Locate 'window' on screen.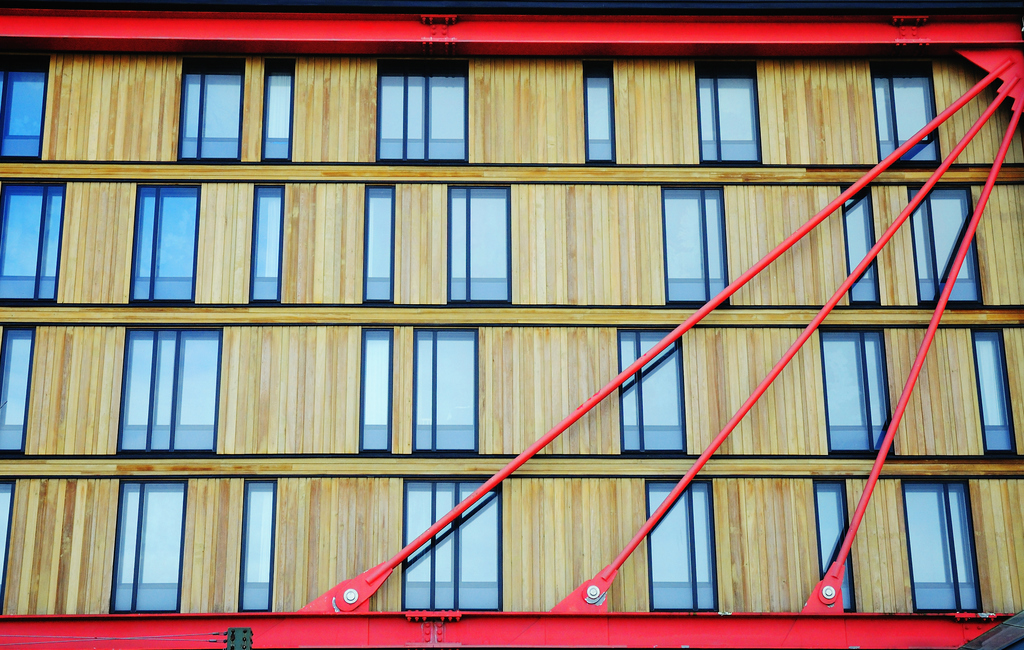
On screen at (655,184,737,306).
